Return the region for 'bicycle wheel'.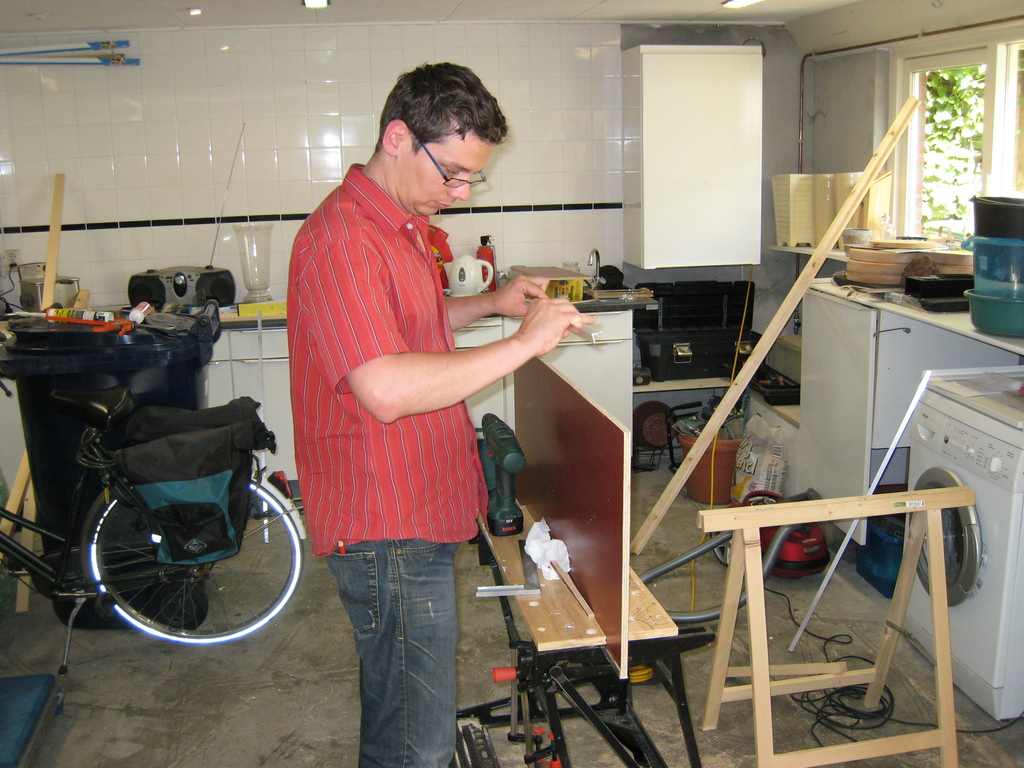
<box>64,473,282,660</box>.
